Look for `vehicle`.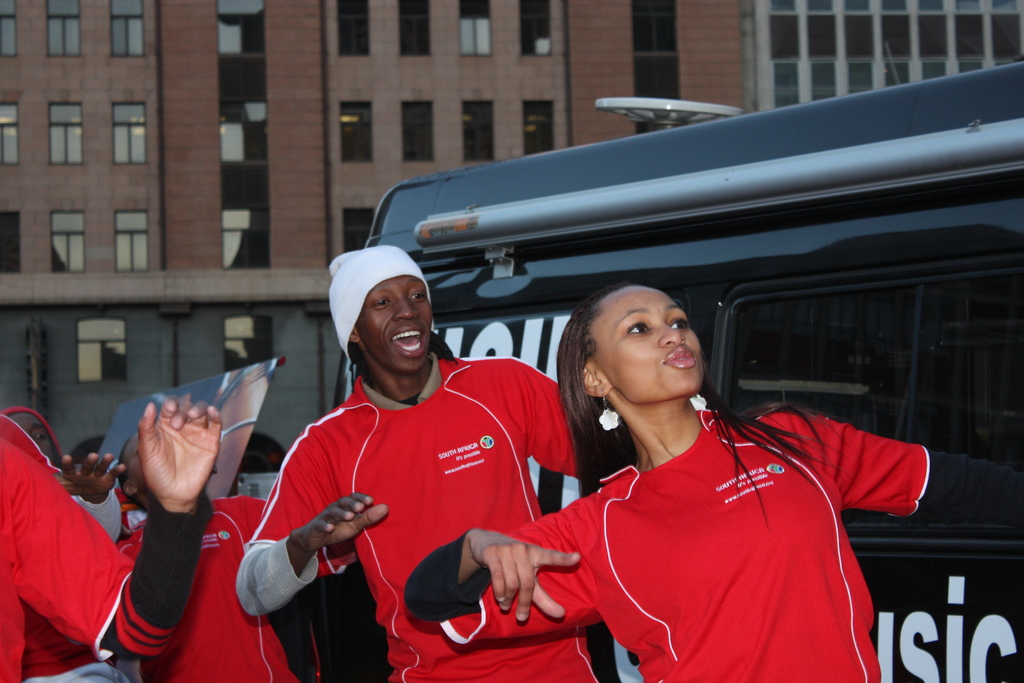
Found: pyautogui.locateOnScreen(333, 60, 1023, 682).
